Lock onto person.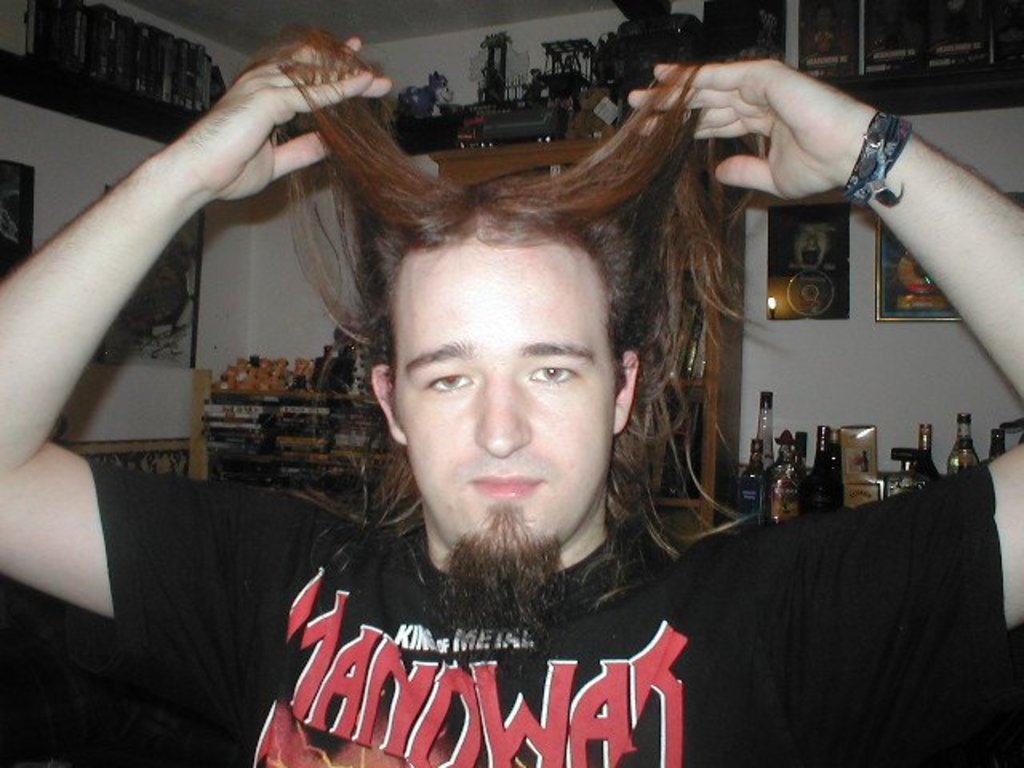
Locked: l=0, t=13, r=1022, b=766.
